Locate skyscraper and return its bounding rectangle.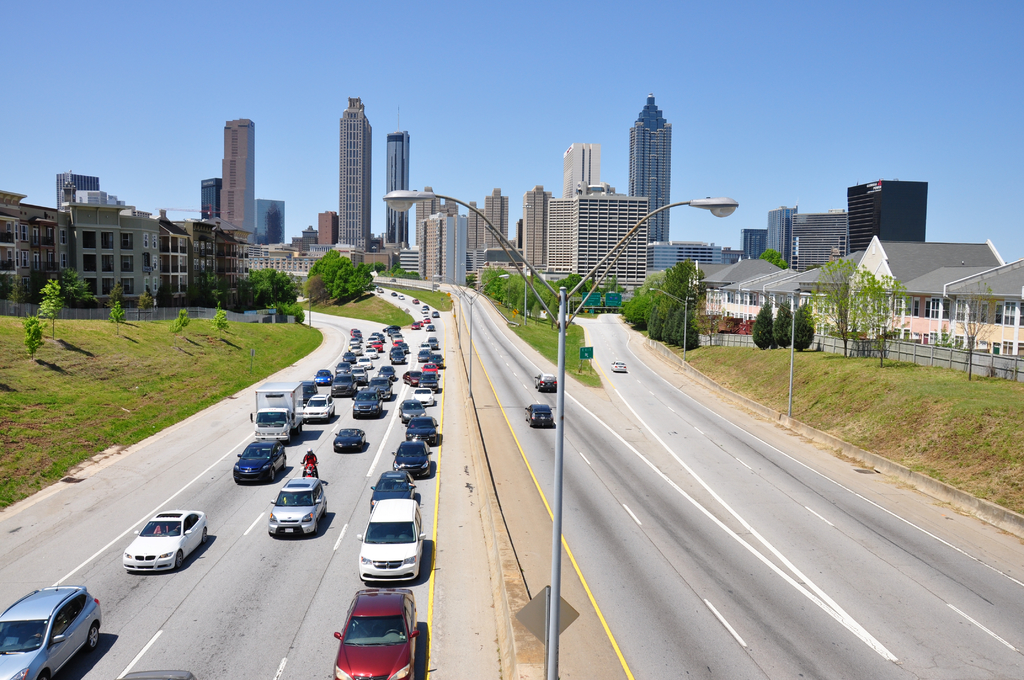
bbox=(621, 92, 676, 252).
